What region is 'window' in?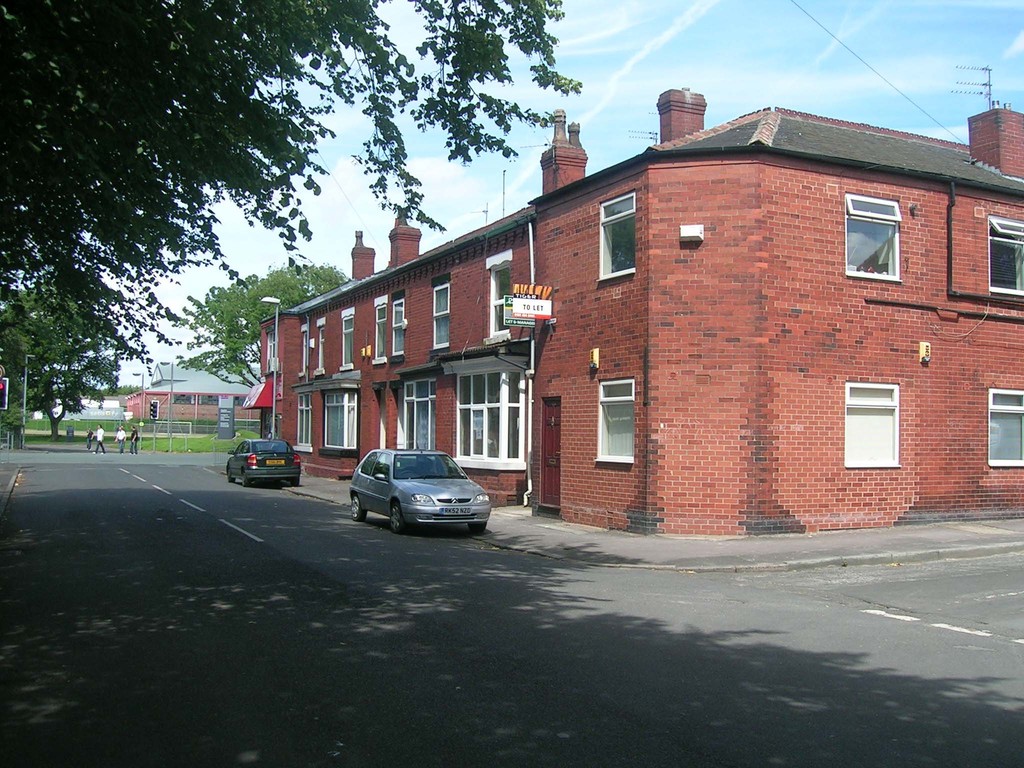
box(840, 195, 898, 283).
